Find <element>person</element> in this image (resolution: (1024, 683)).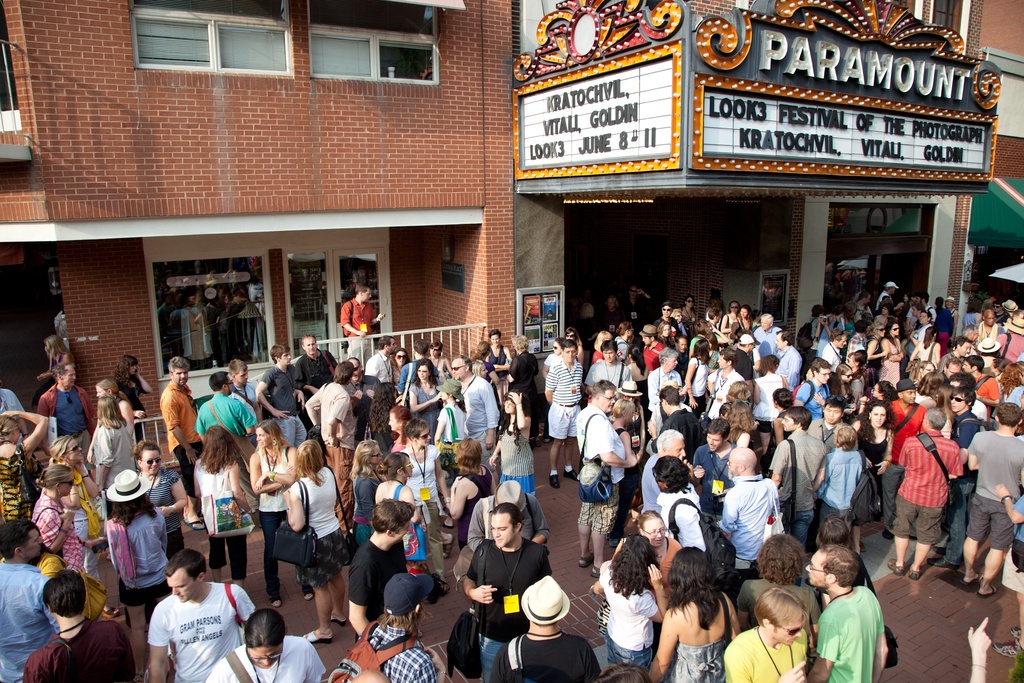
pyautogui.locateOnScreen(498, 573, 598, 682).
